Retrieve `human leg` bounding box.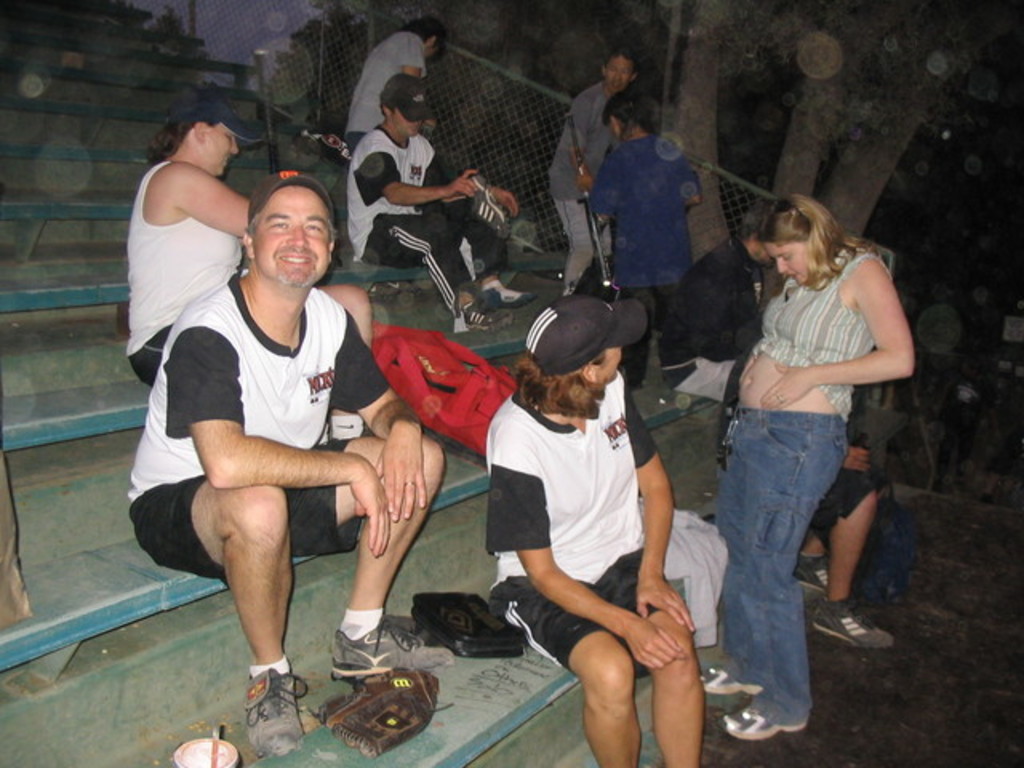
Bounding box: select_region(306, 438, 440, 686).
